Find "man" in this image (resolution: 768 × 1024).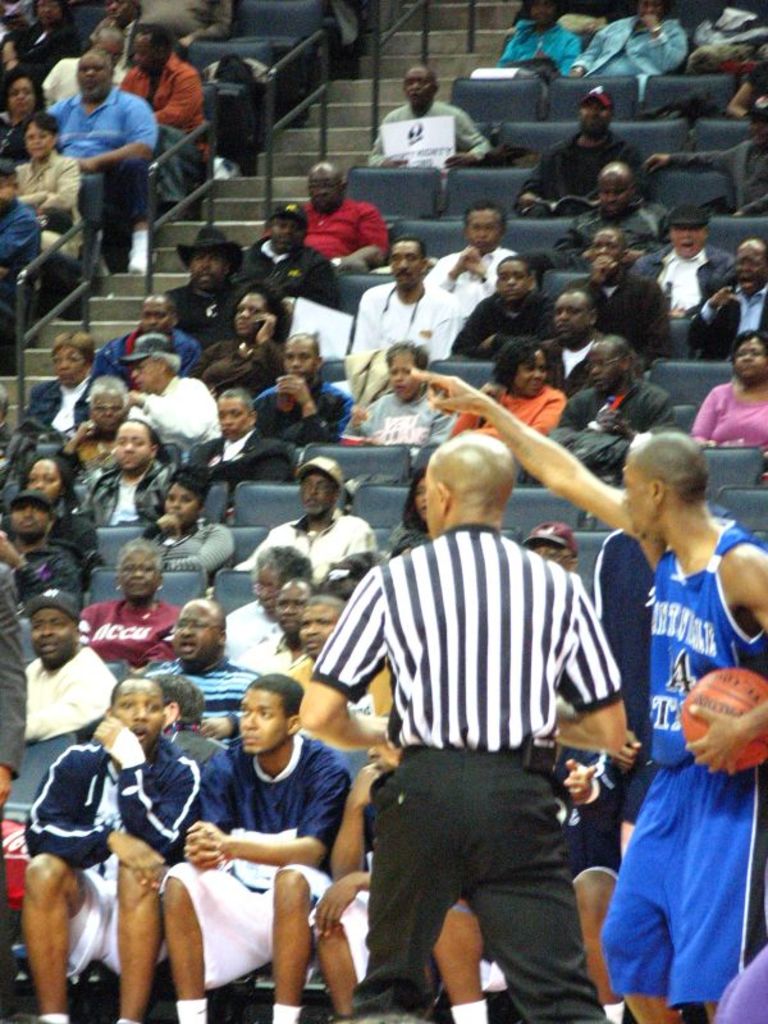
bbox=(366, 63, 497, 186).
